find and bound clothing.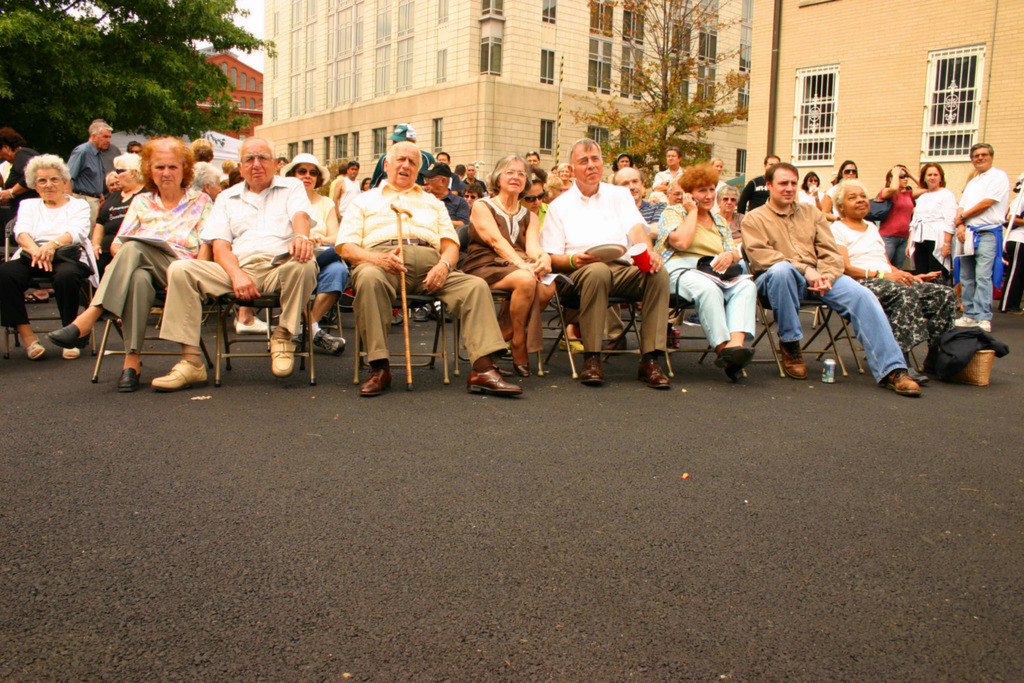
Bound: bbox=(878, 181, 919, 259).
